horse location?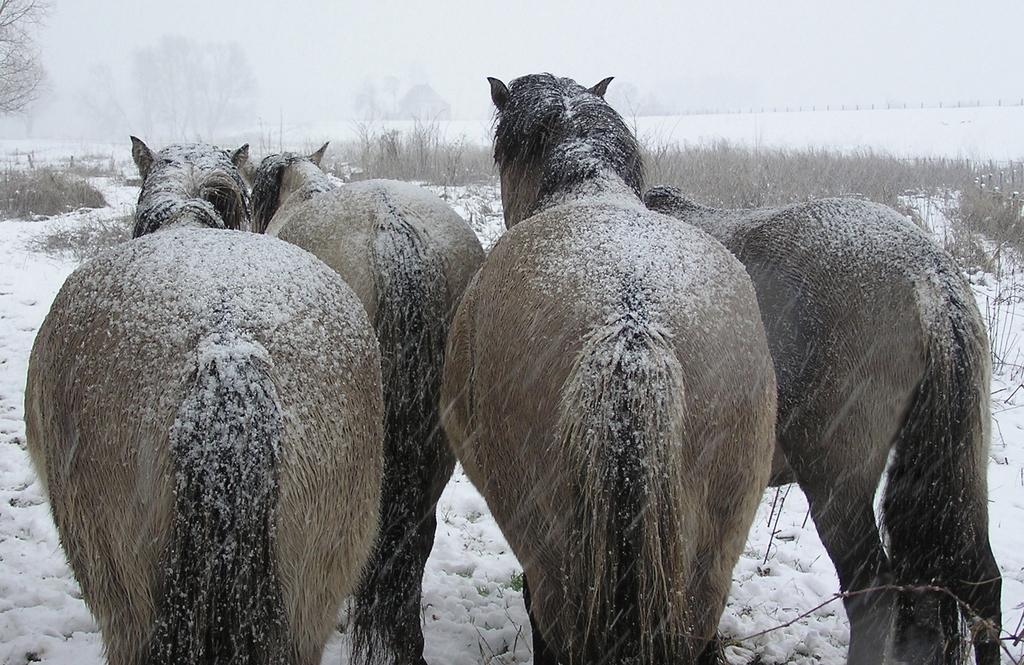
220,137,486,664
